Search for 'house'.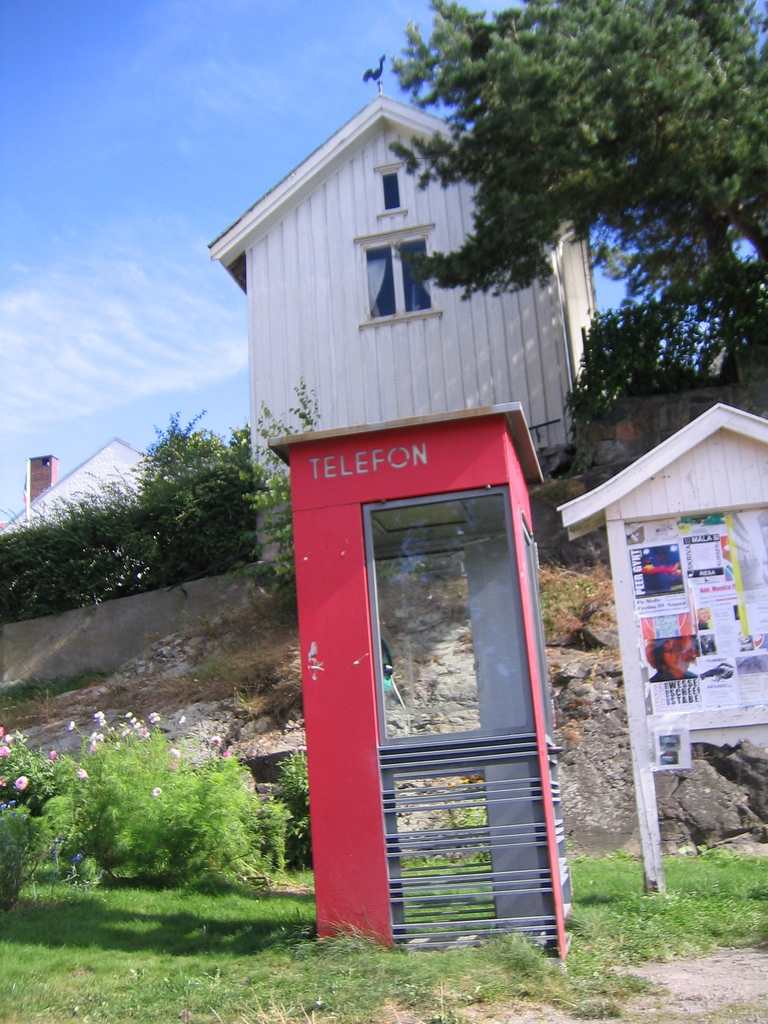
Found at x1=208 y1=67 x2=582 y2=460.
